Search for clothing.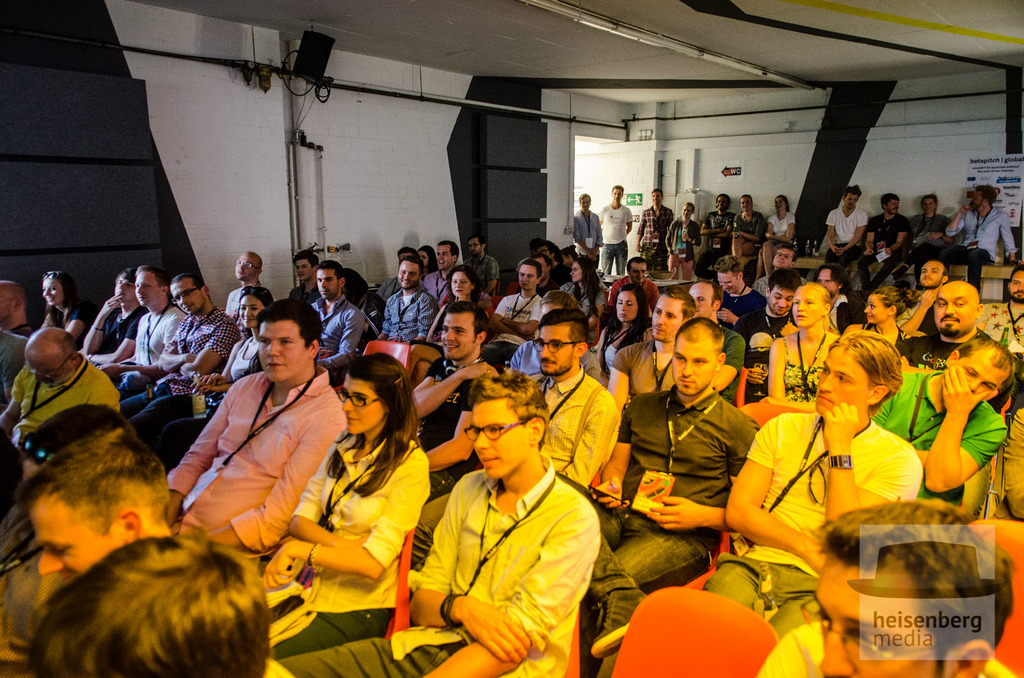
Found at {"left": 220, "top": 280, "right": 257, "bottom": 324}.
